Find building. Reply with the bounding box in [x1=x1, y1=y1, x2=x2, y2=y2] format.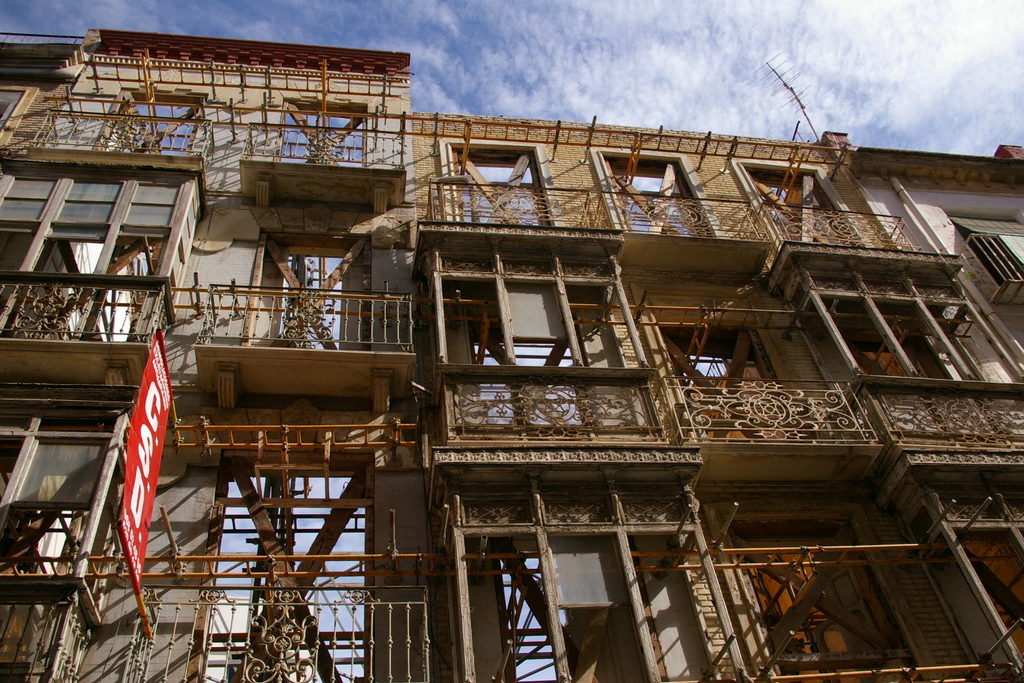
[x1=0, y1=51, x2=1023, y2=682].
